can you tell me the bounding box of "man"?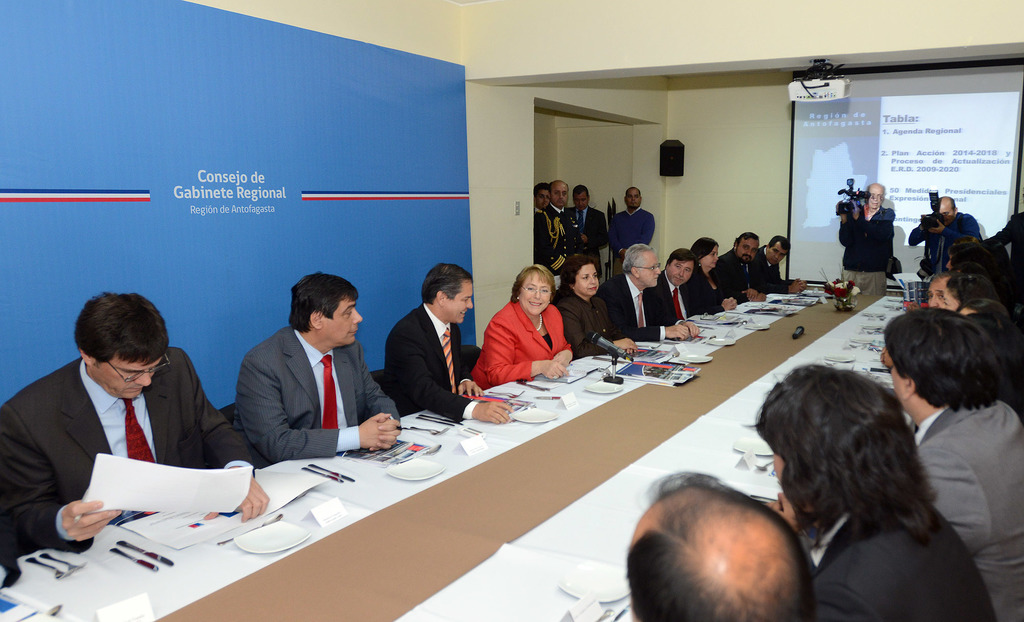
rect(385, 254, 515, 434).
